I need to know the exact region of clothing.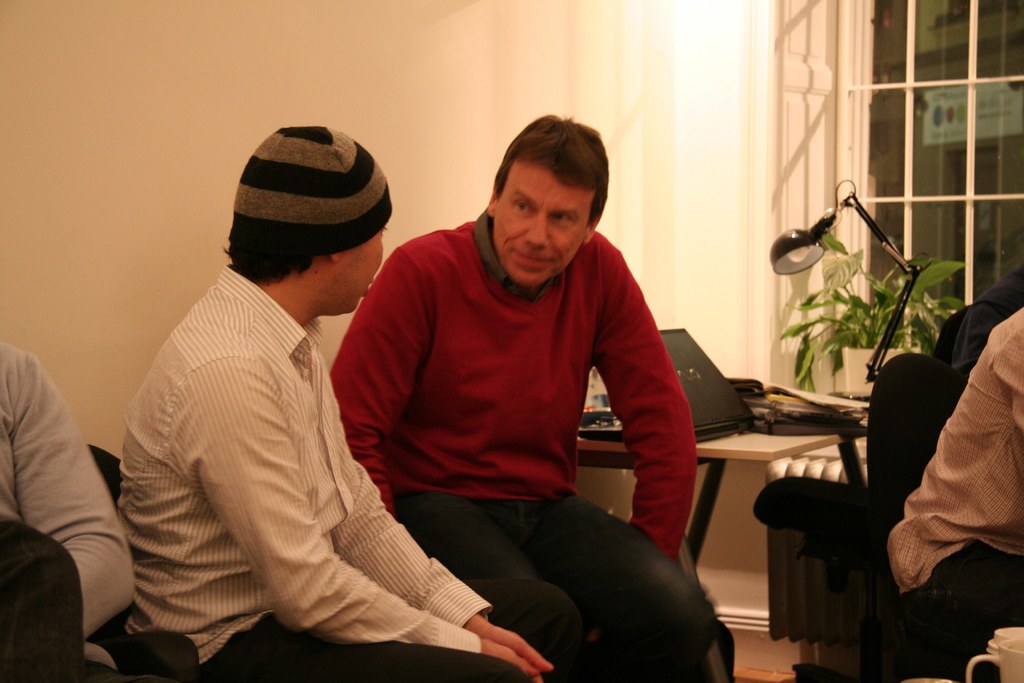
Region: pyautogui.locateOnScreen(347, 217, 753, 679).
